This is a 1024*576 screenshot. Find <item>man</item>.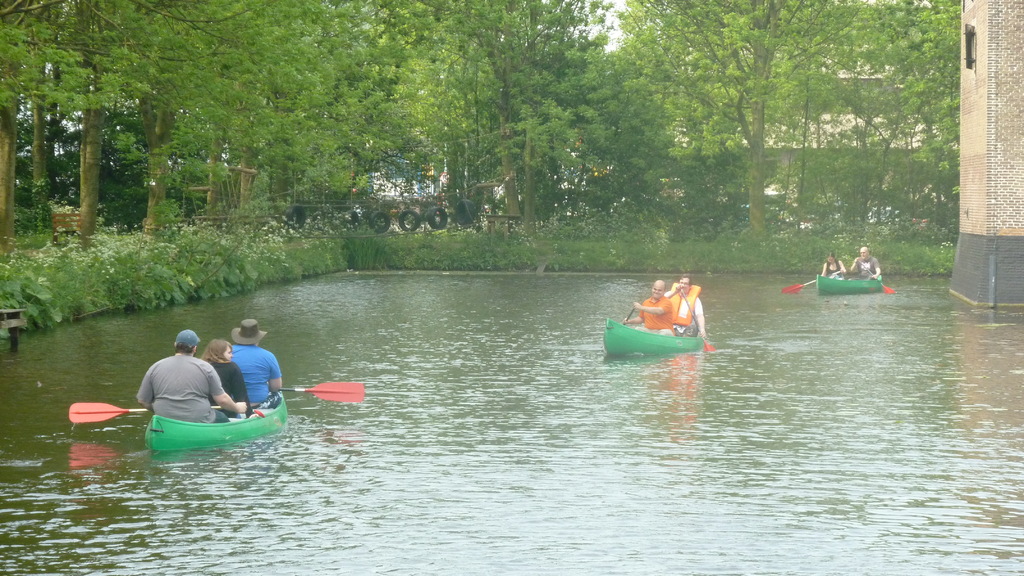
Bounding box: <bbox>662, 272, 707, 338</bbox>.
